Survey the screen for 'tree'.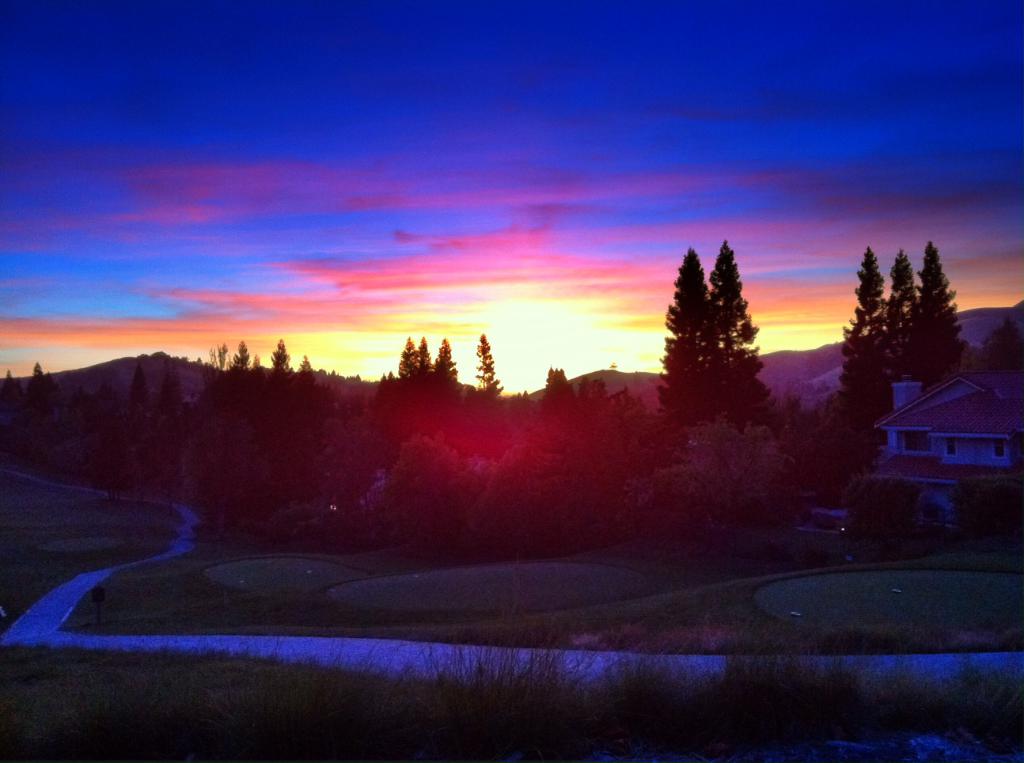
Survey found: pyautogui.locateOnScreen(885, 241, 918, 362).
